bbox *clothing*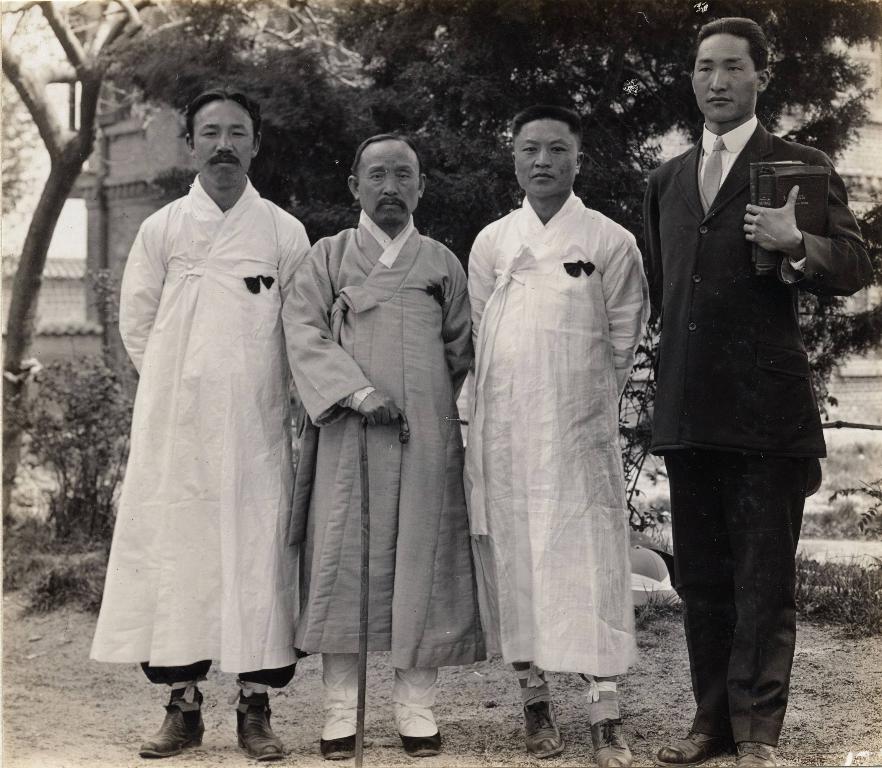
select_region(86, 173, 313, 691)
